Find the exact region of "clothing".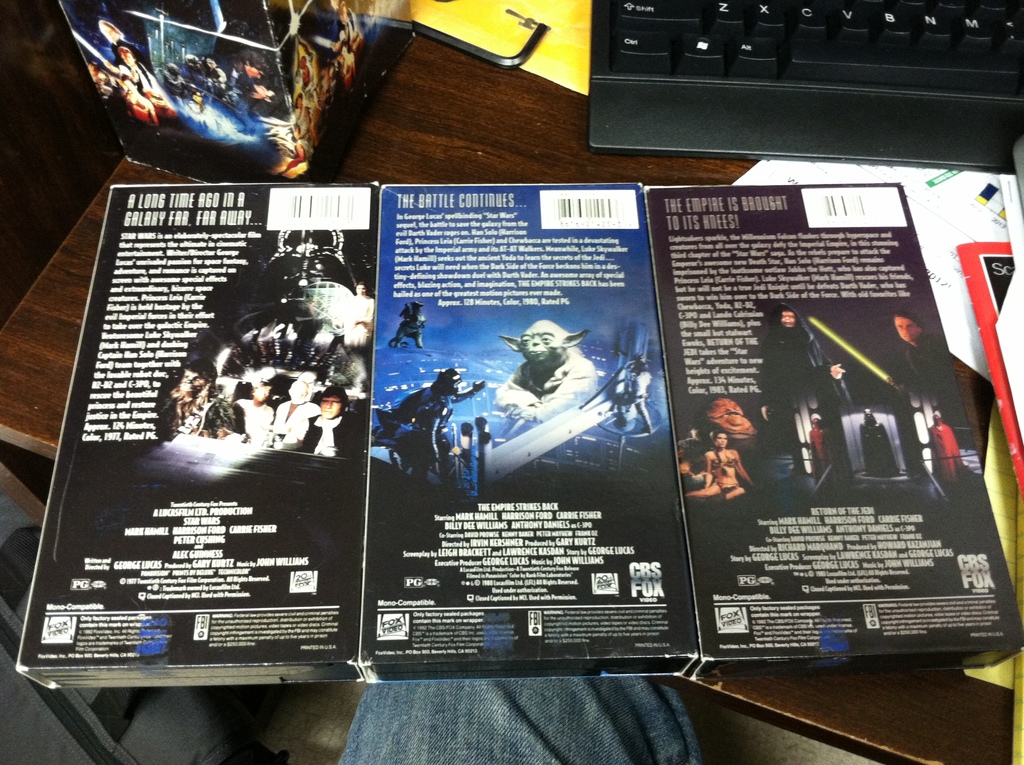
Exact region: 274/402/319/449.
